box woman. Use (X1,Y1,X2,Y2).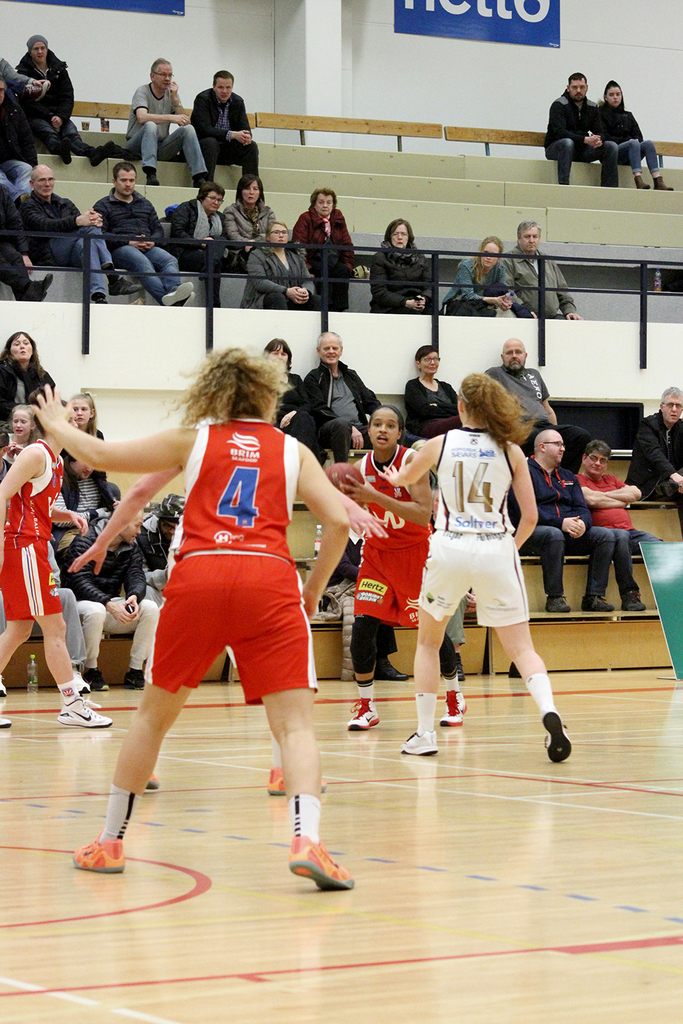
(33,357,357,885).
